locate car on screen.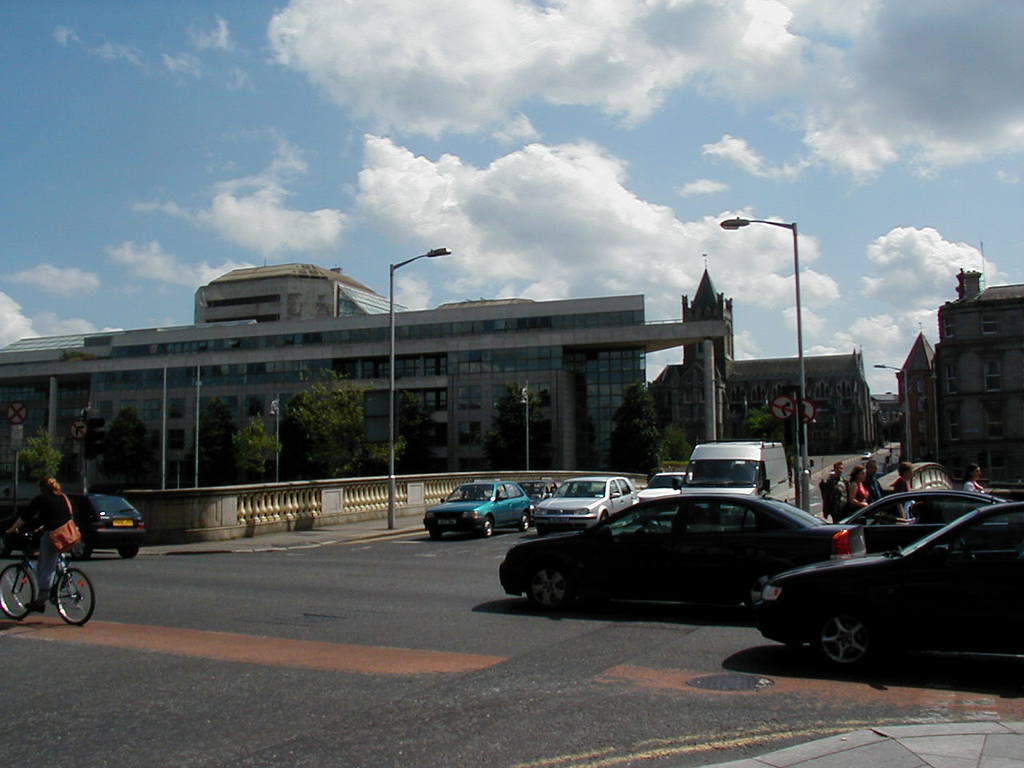
On screen at region(0, 493, 146, 561).
